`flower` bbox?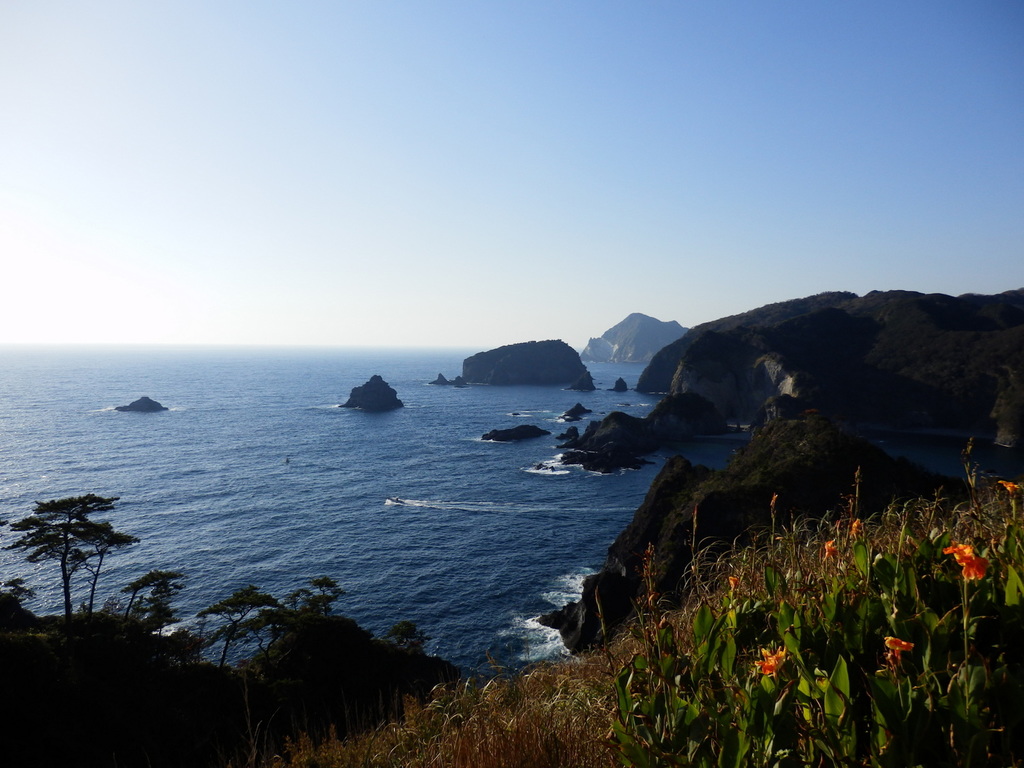
(left=849, top=518, right=865, bottom=535)
